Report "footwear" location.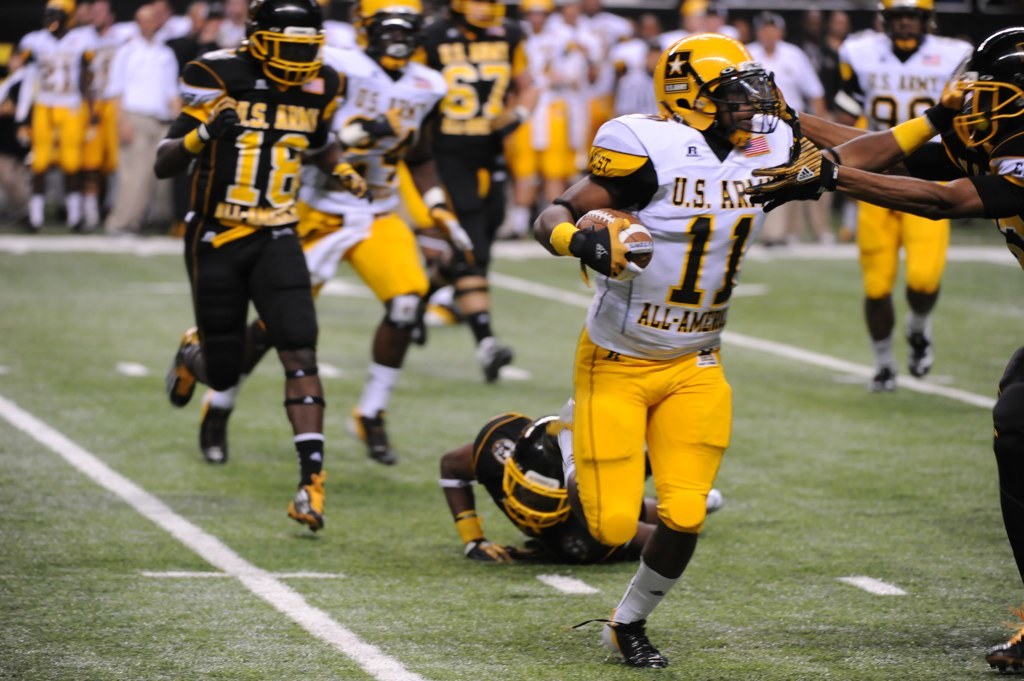
Report: (left=907, top=313, right=943, bottom=387).
